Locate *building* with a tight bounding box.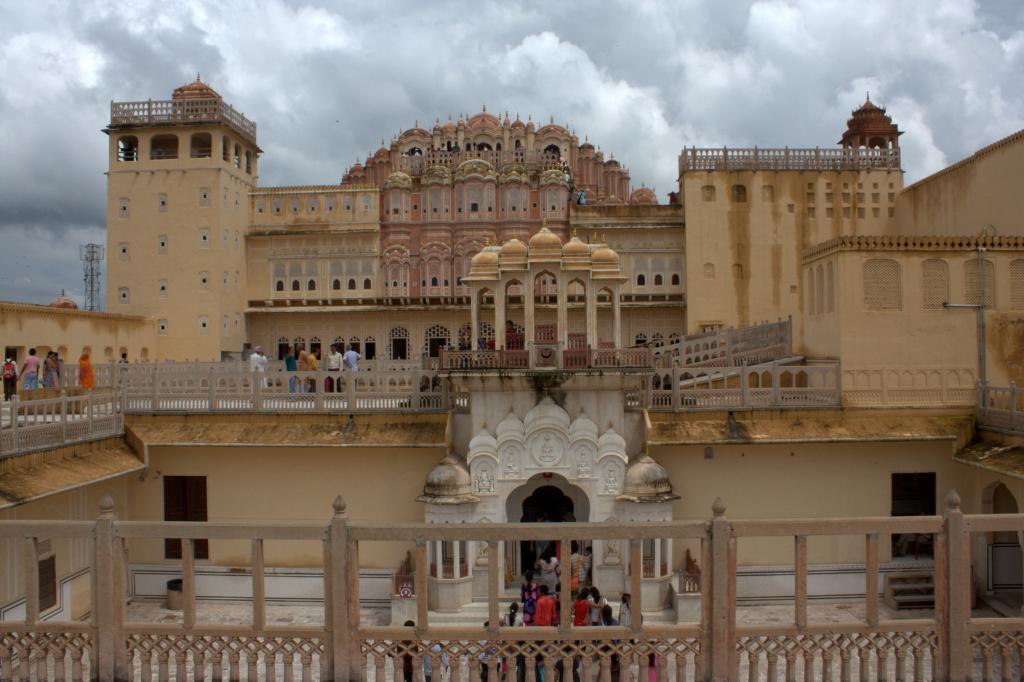
{"x1": 0, "y1": 74, "x2": 1023, "y2": 681}.
